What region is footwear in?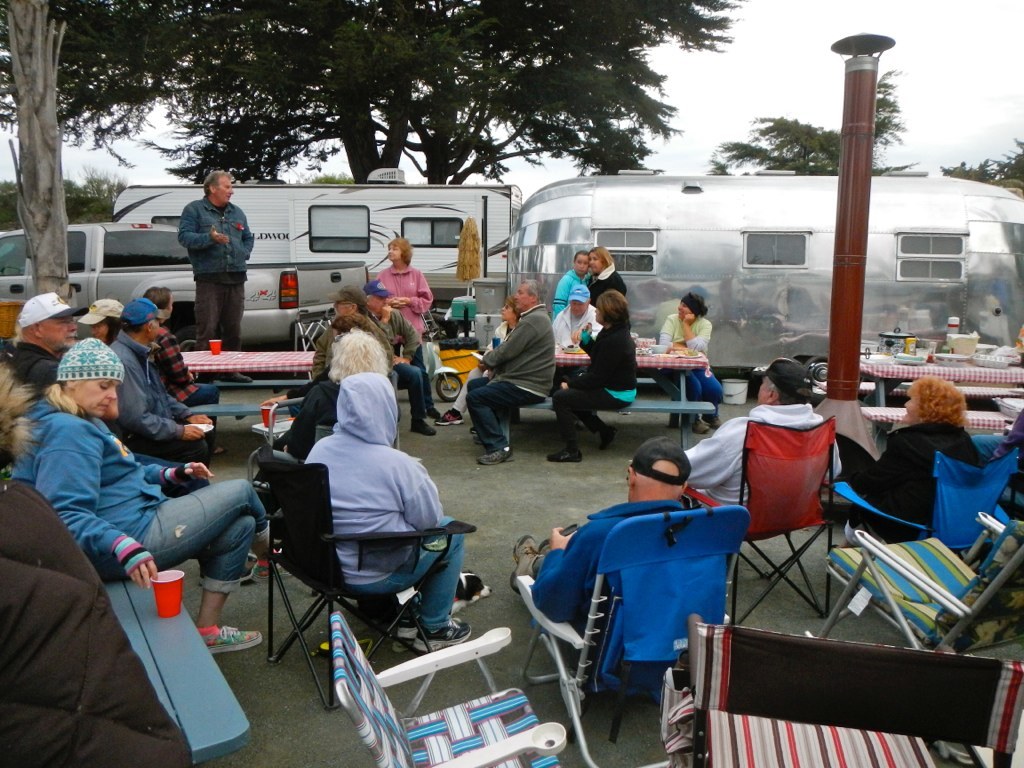
left=508, top=533, right=537, bottom=593.
